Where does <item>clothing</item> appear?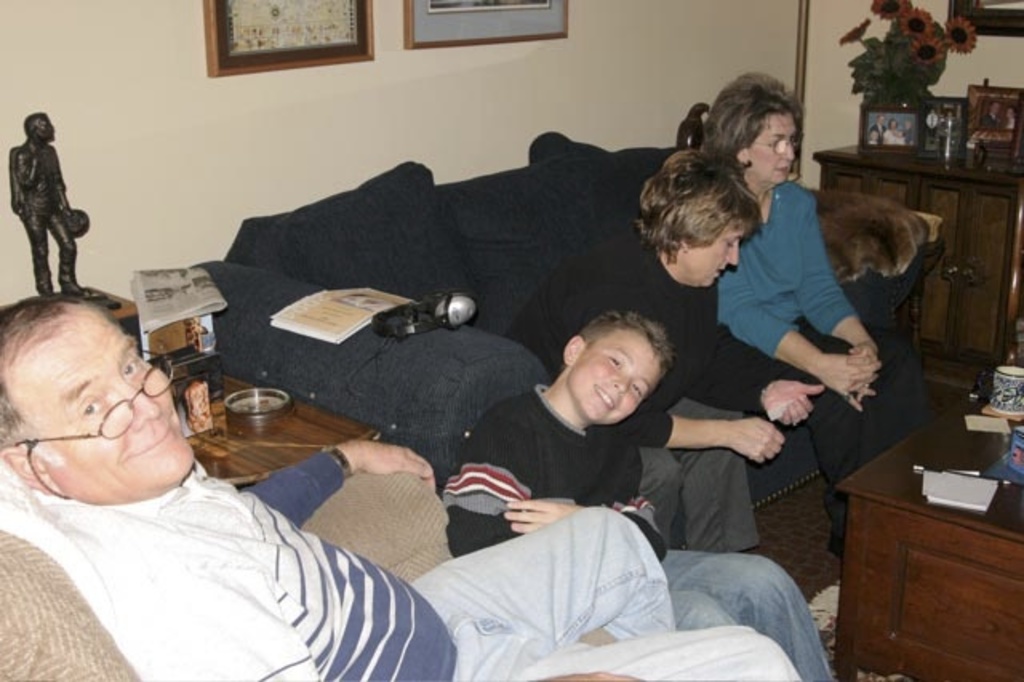
Appears at [440, 381, 682, 554].
